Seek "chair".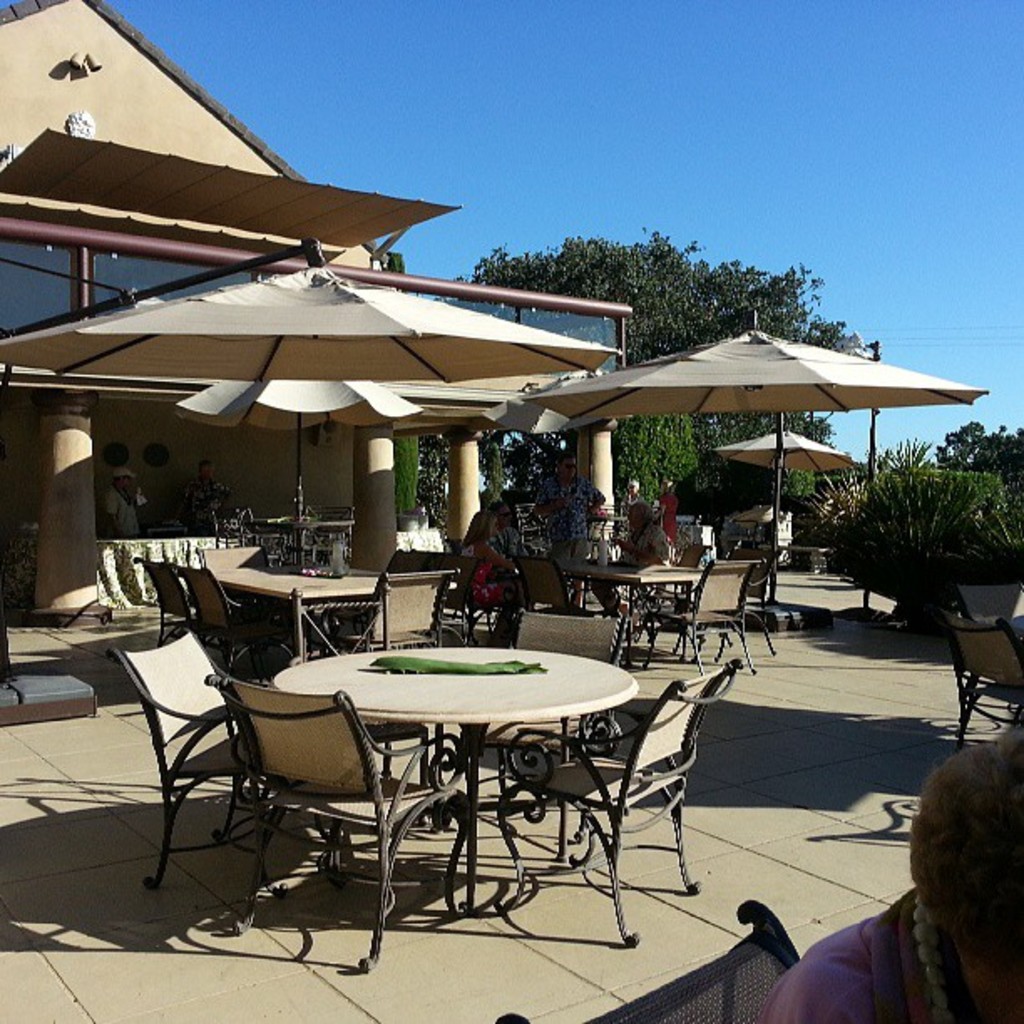
detection(940, 612, 1022, 751).
